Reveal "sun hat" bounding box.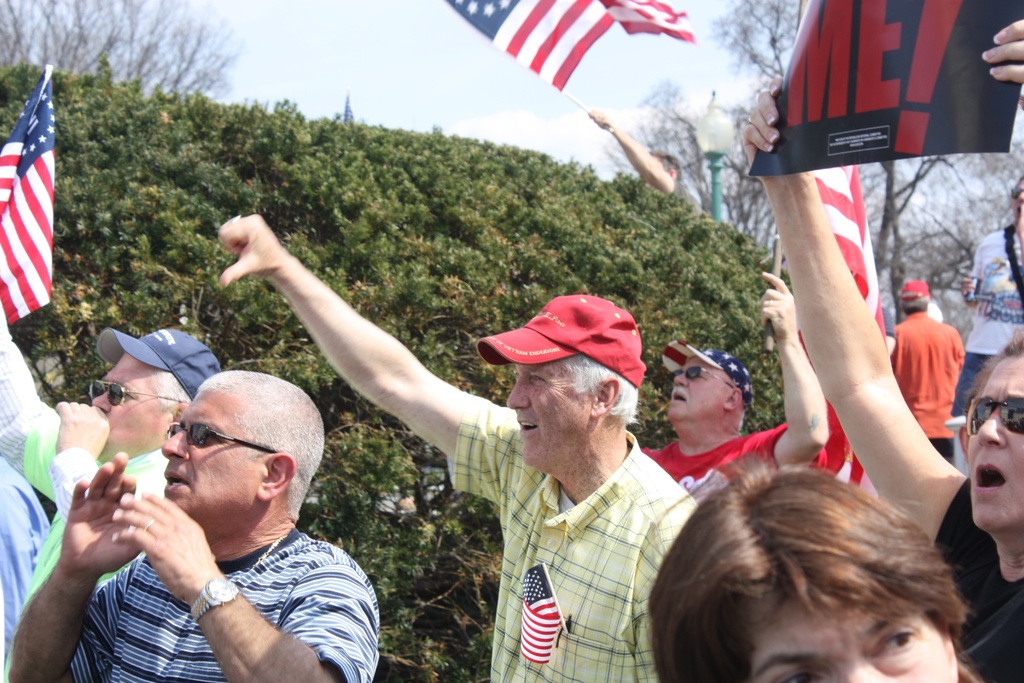
Revealed: 93 322 227 401.
